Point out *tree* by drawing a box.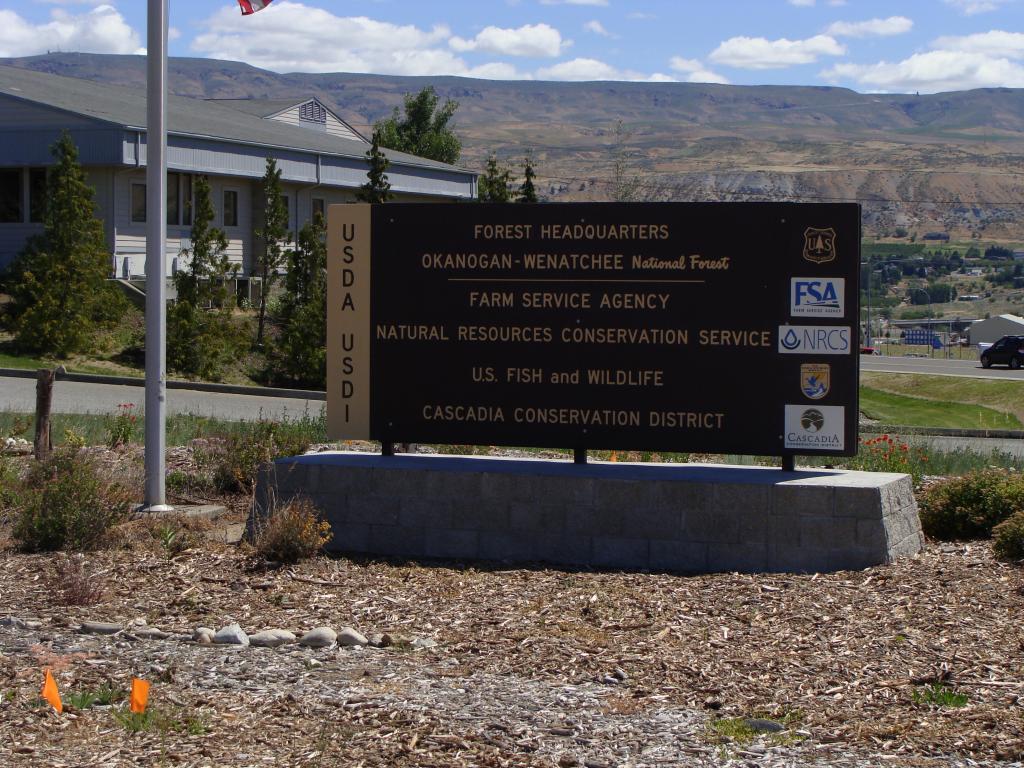
<bbox>276, 196, 330, 303</bbox>.
